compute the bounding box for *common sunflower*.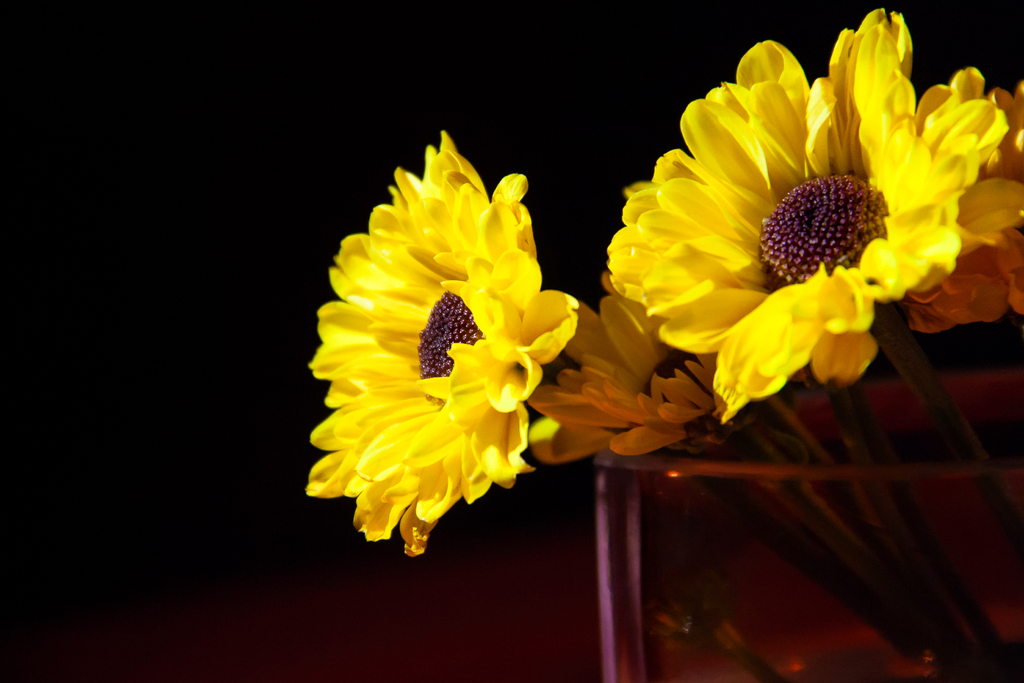
(left=607, top=31, right=995, bottom=404).
